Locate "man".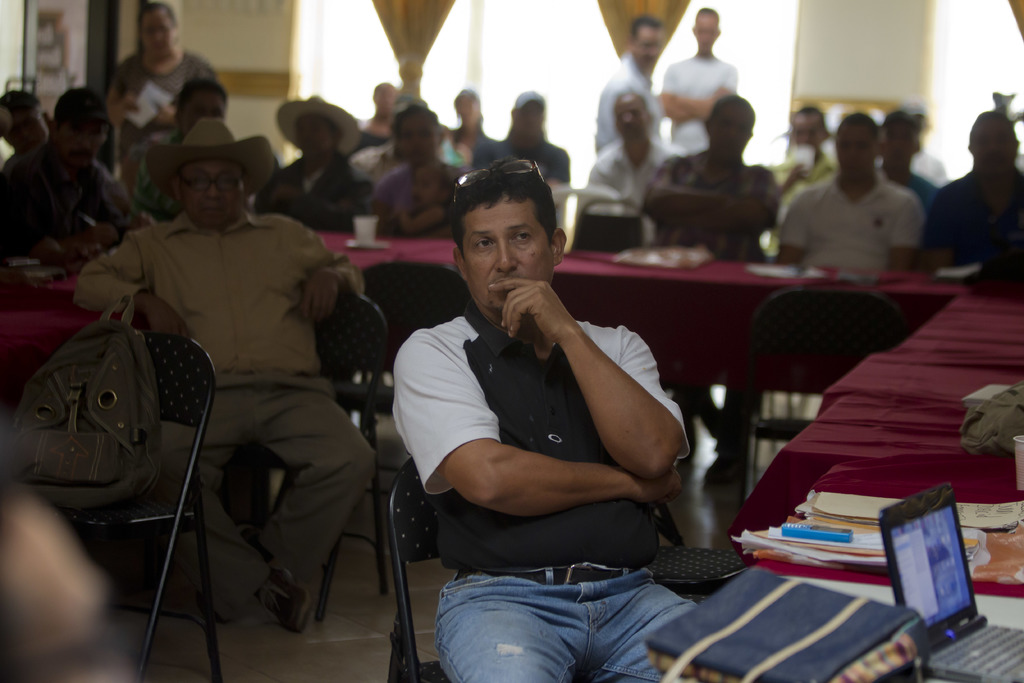
Bounding box: x1=78, y1=120, x2=378, y2=630.
